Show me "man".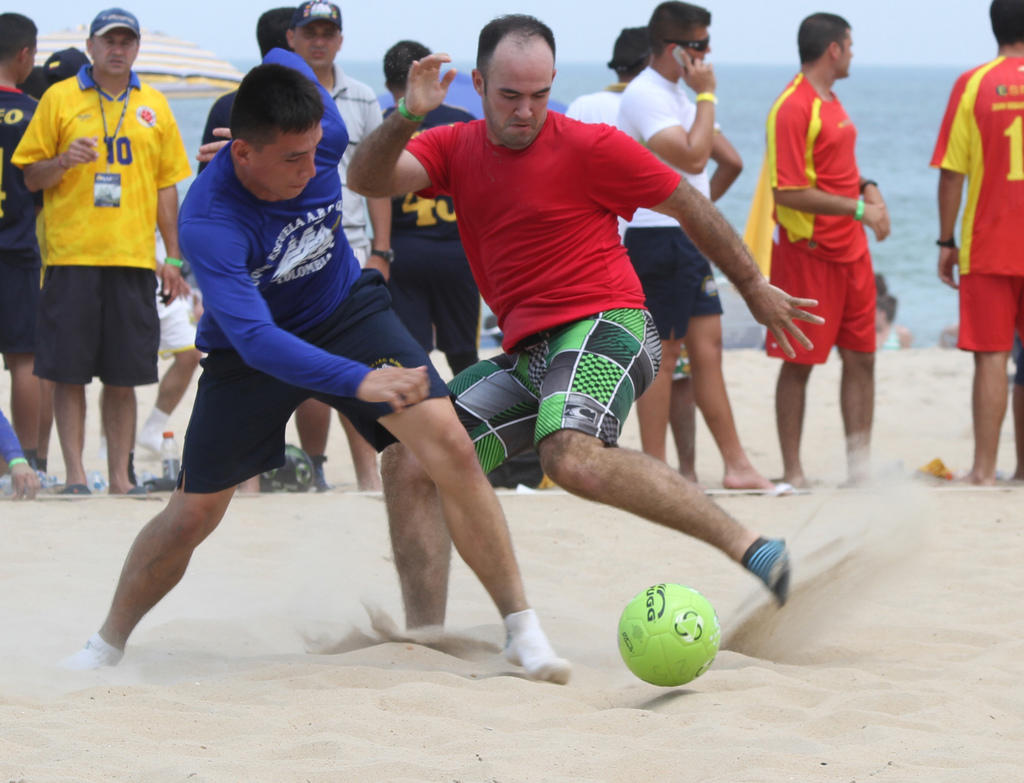
"man" is here: box(50, 42, 573, 686).
